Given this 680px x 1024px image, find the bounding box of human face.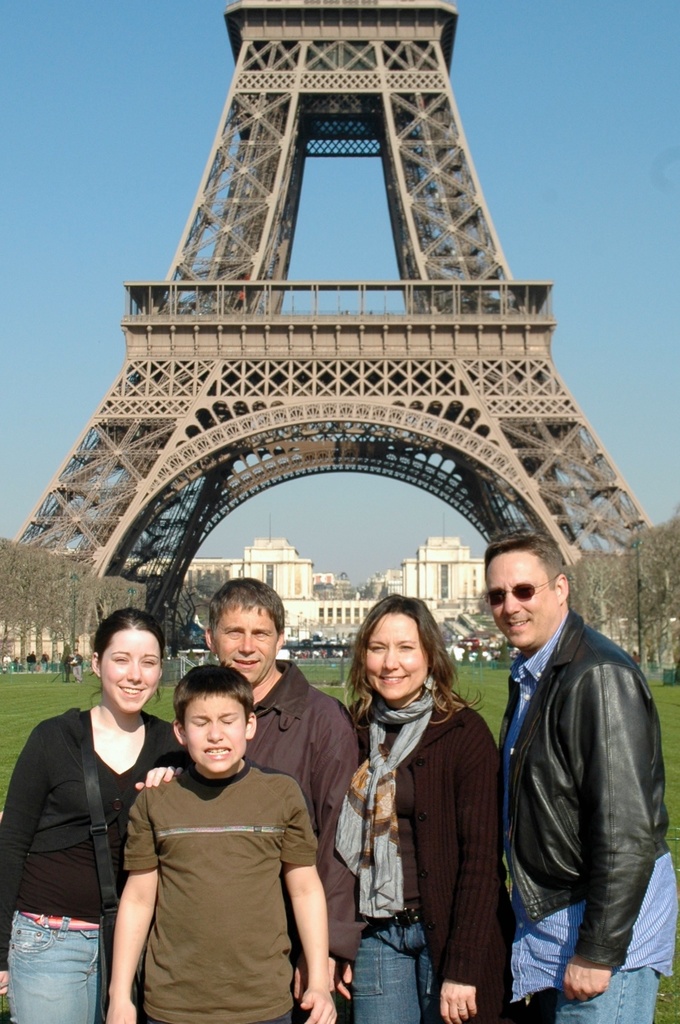
365 610 431 698.
